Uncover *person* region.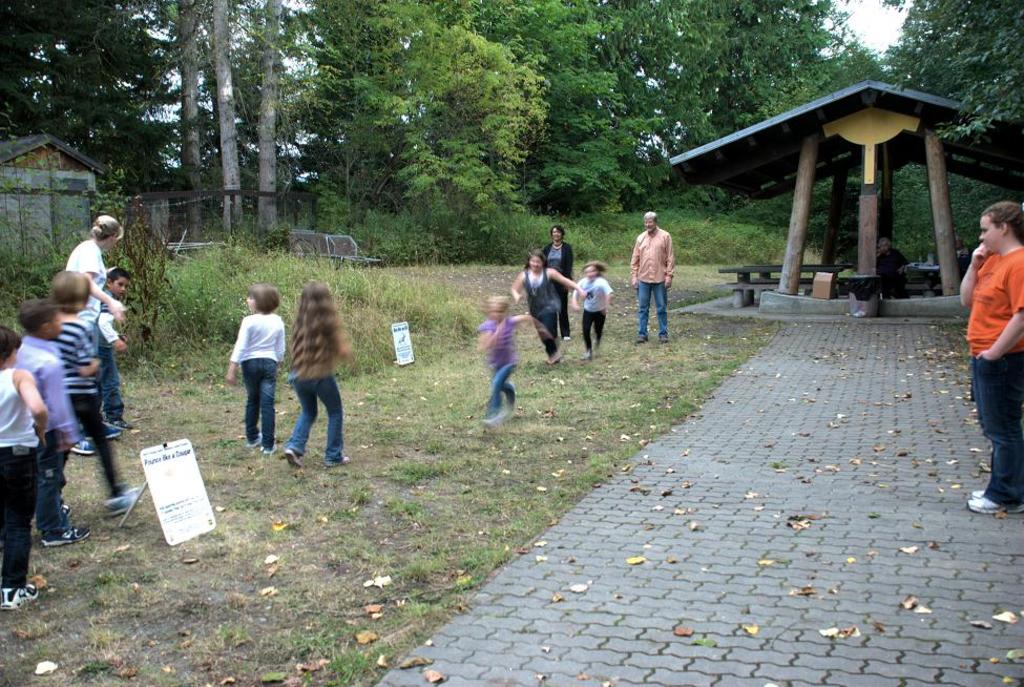
Uncovered: bbox=[875, 234, 910, 295].
